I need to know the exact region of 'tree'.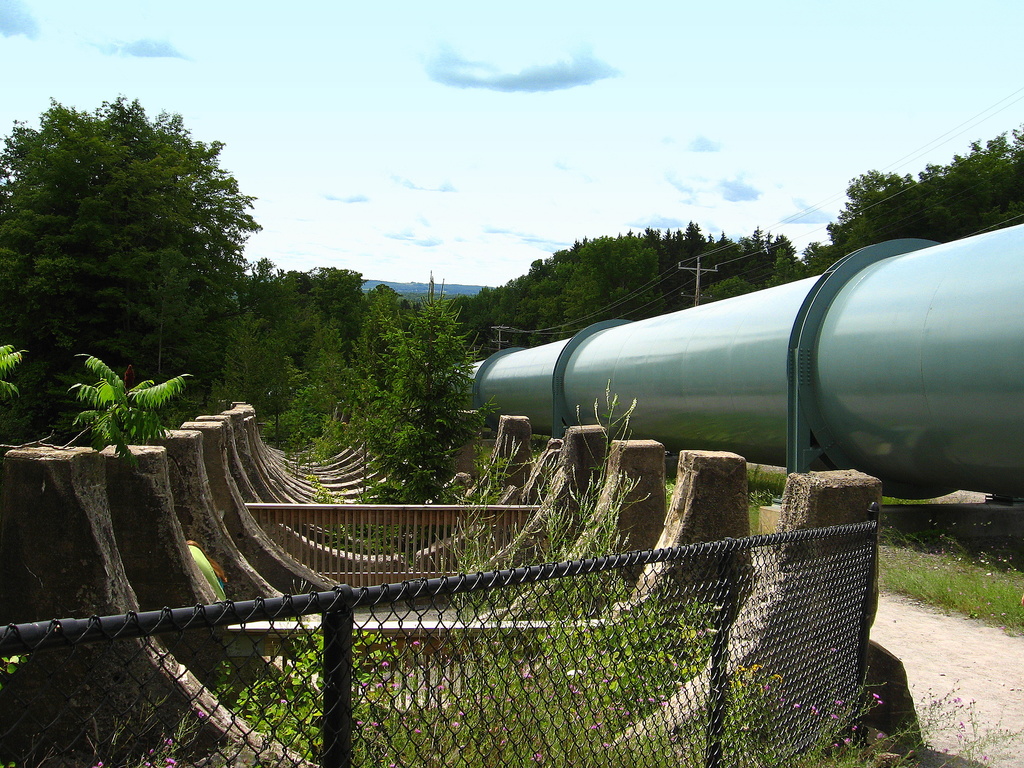
Region: box=[8, 77, 204, 376].
